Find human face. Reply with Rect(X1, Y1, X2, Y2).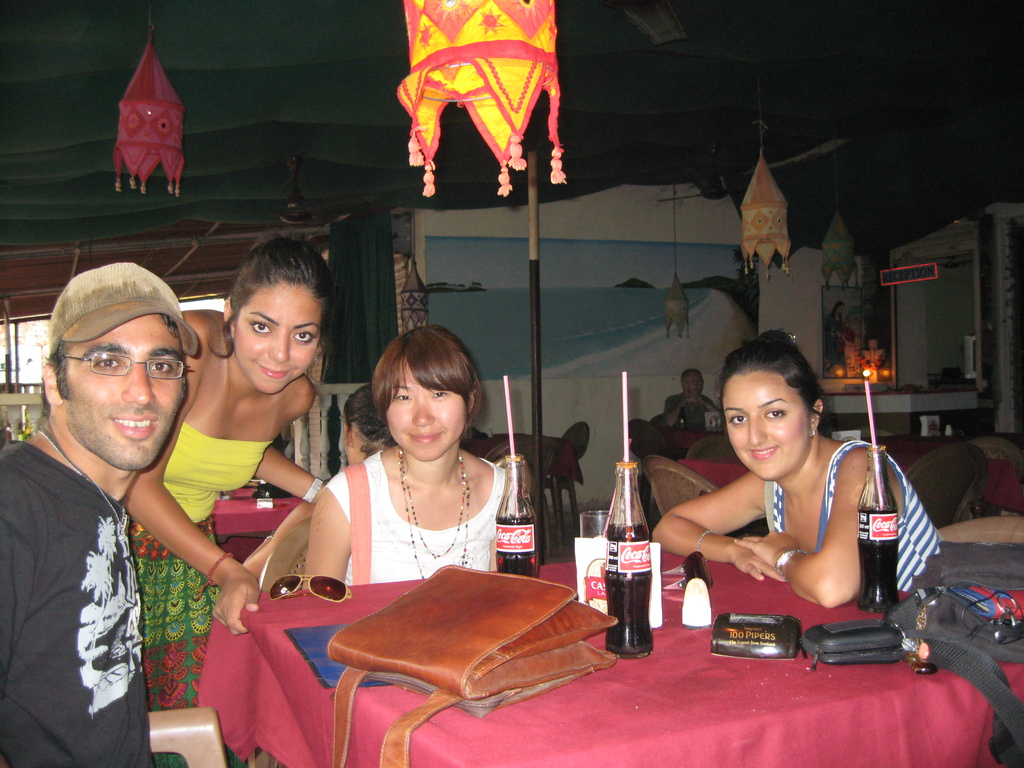
Rect(726, 378, 809, 479).
